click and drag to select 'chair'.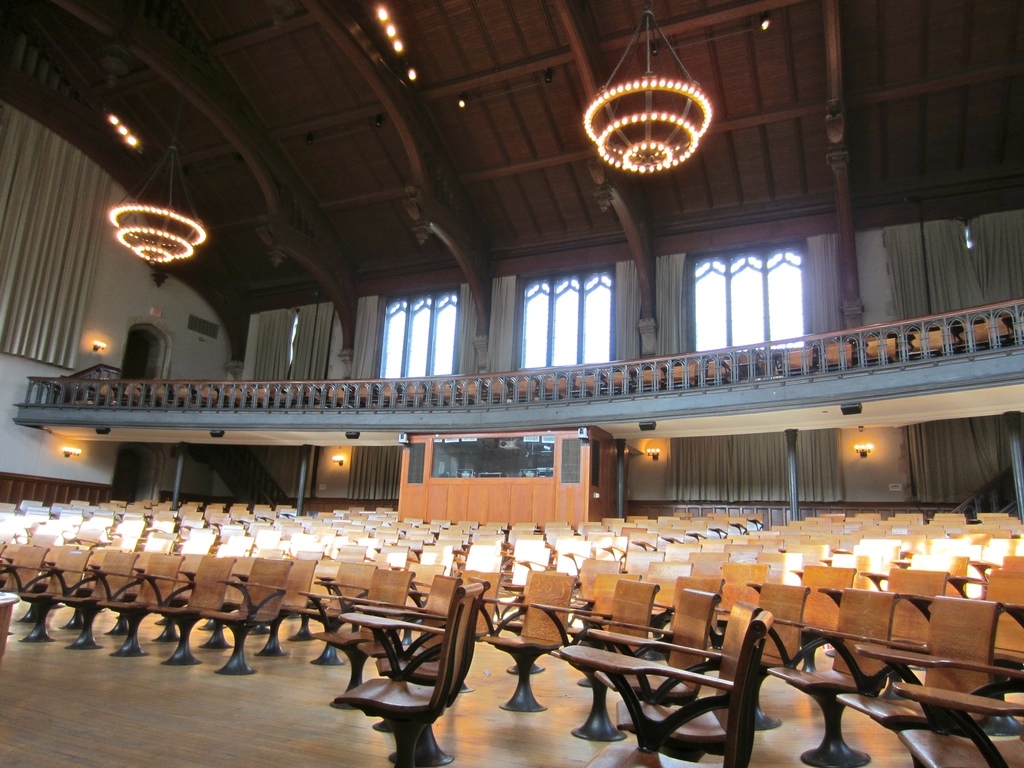
Selection: left=196, top=556, right=299, bottom=677.
